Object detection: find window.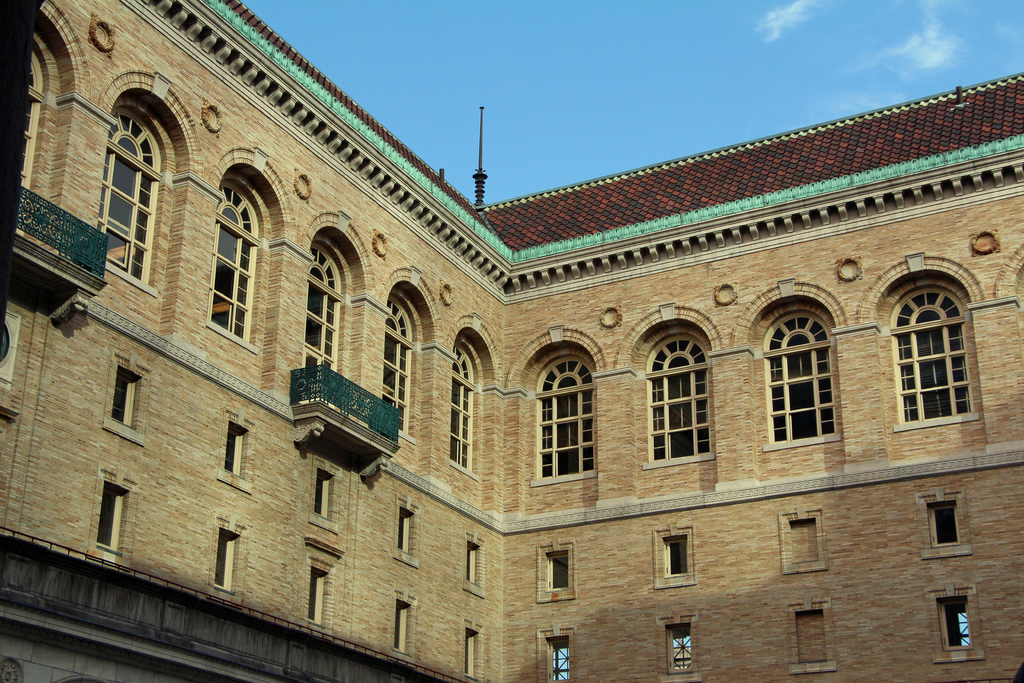
<region>388, 586, 424, 664</region>.
